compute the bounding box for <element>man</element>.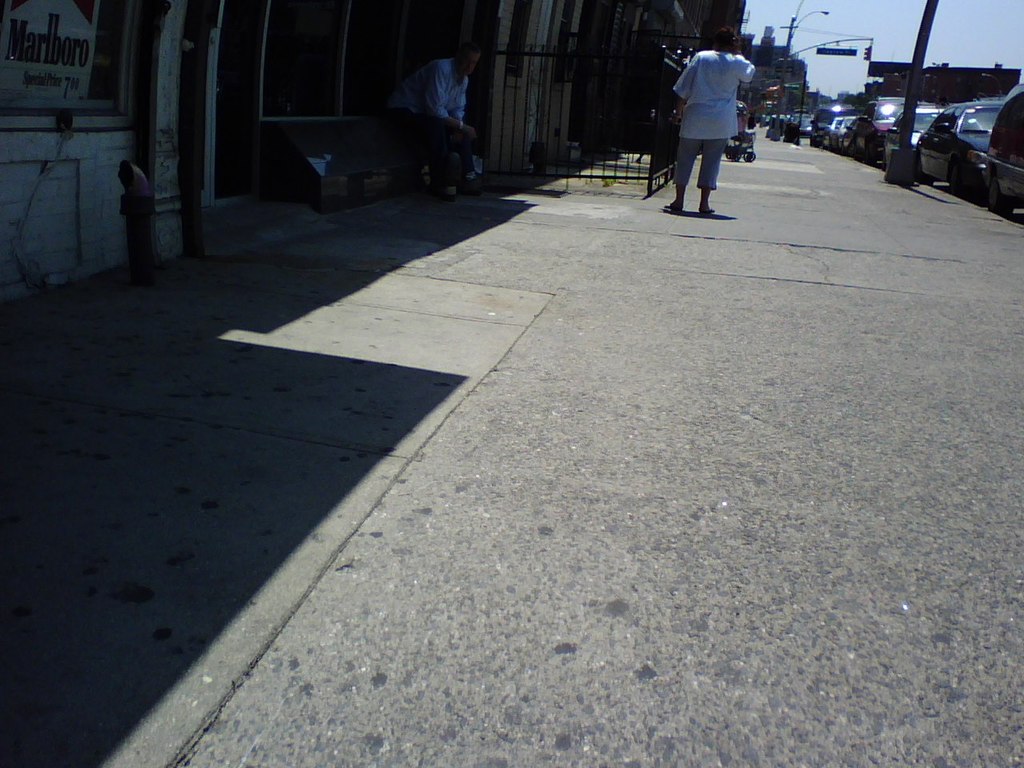
box(382, 26, 486, 206).
